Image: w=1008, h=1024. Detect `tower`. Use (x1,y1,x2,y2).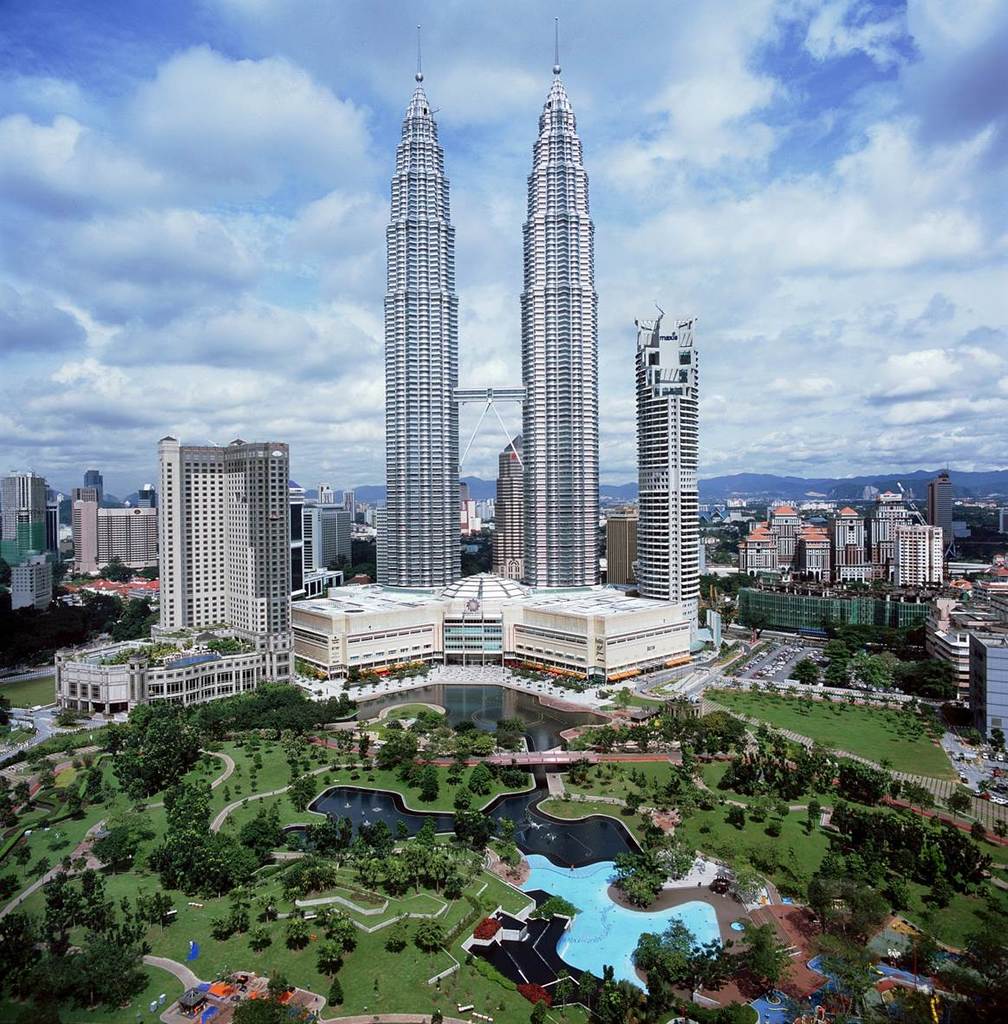
(734,491,939,605).
